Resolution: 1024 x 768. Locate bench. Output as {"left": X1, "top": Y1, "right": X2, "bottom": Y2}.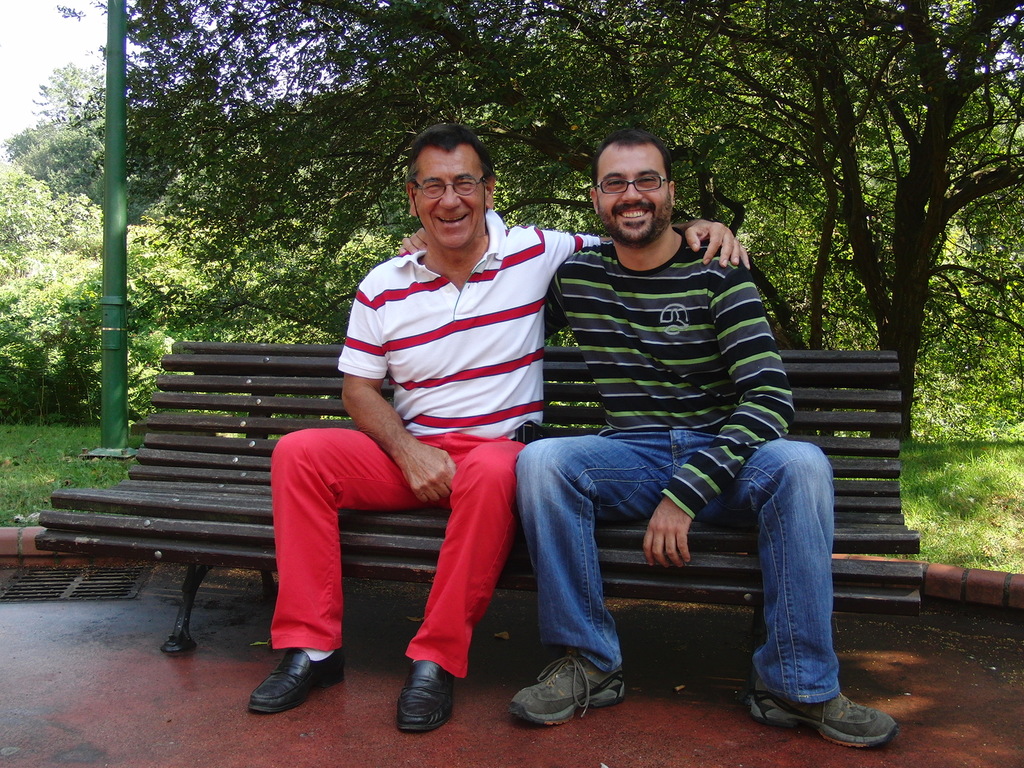
{"left": 33, "top": 337, "right": 919, "bottom": 651}.
